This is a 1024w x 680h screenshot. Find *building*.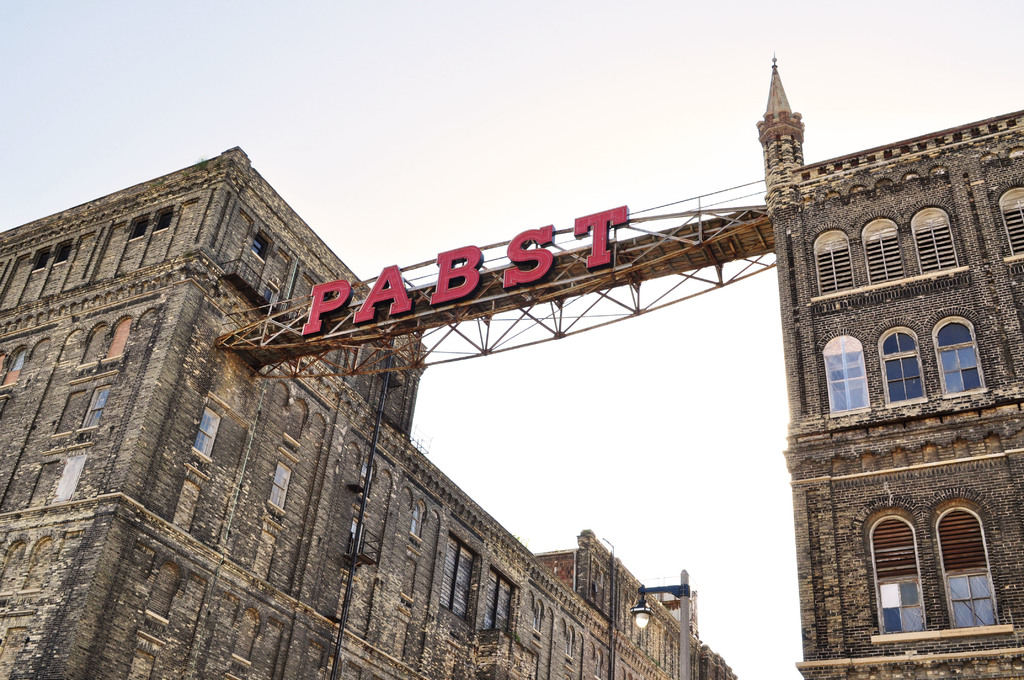
Bounding box: (751, 56, 1023, 679).
